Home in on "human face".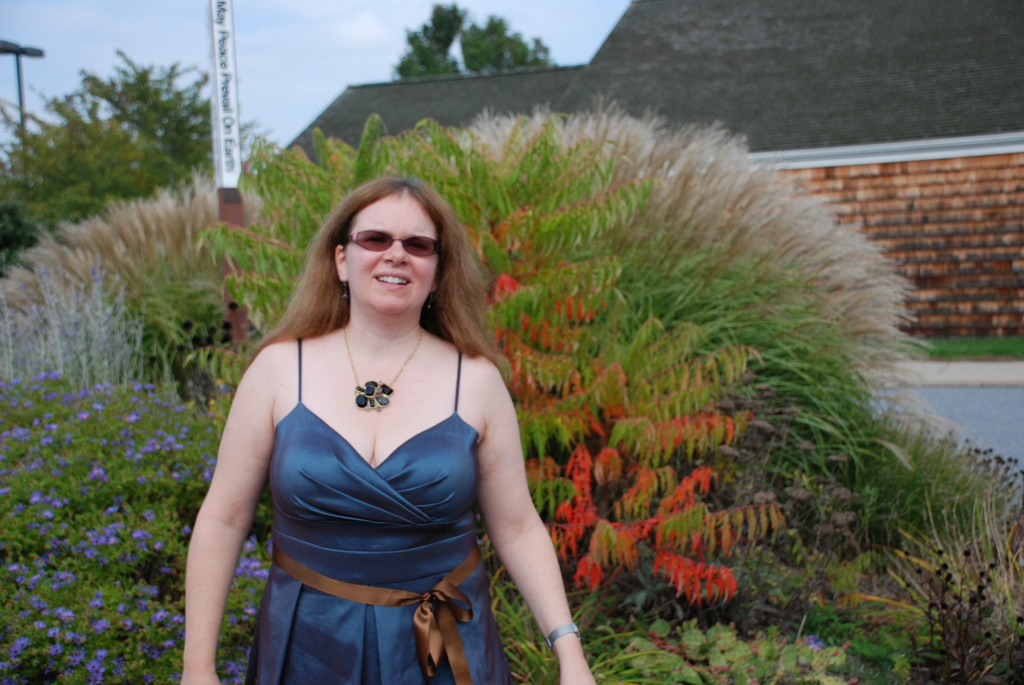
Homed in at l=342, t=191, r=437, b=312.
